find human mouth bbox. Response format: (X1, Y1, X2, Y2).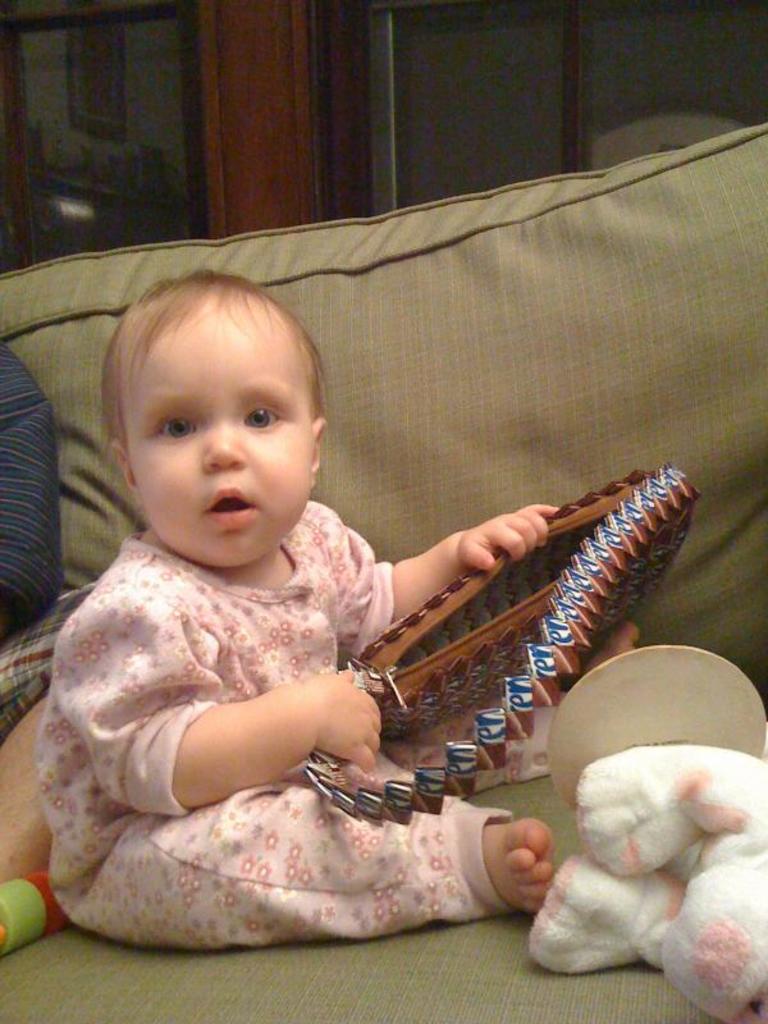
(206, 489, 252, 529).
